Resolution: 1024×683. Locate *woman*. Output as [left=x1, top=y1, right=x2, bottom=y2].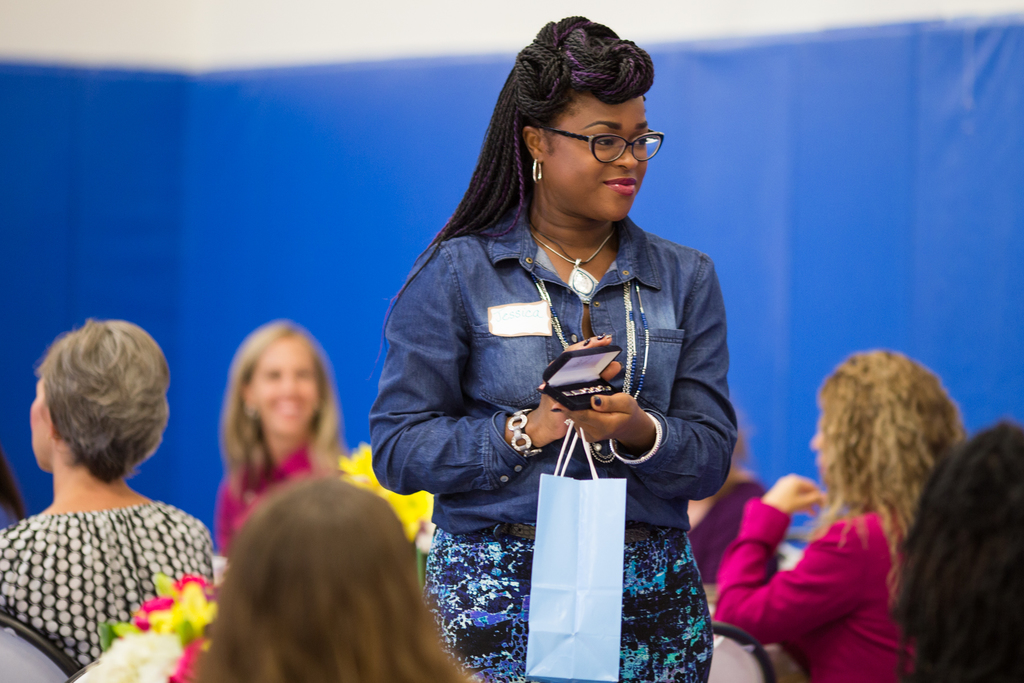
[left=888, top=412, right=1023, bottom=682].
